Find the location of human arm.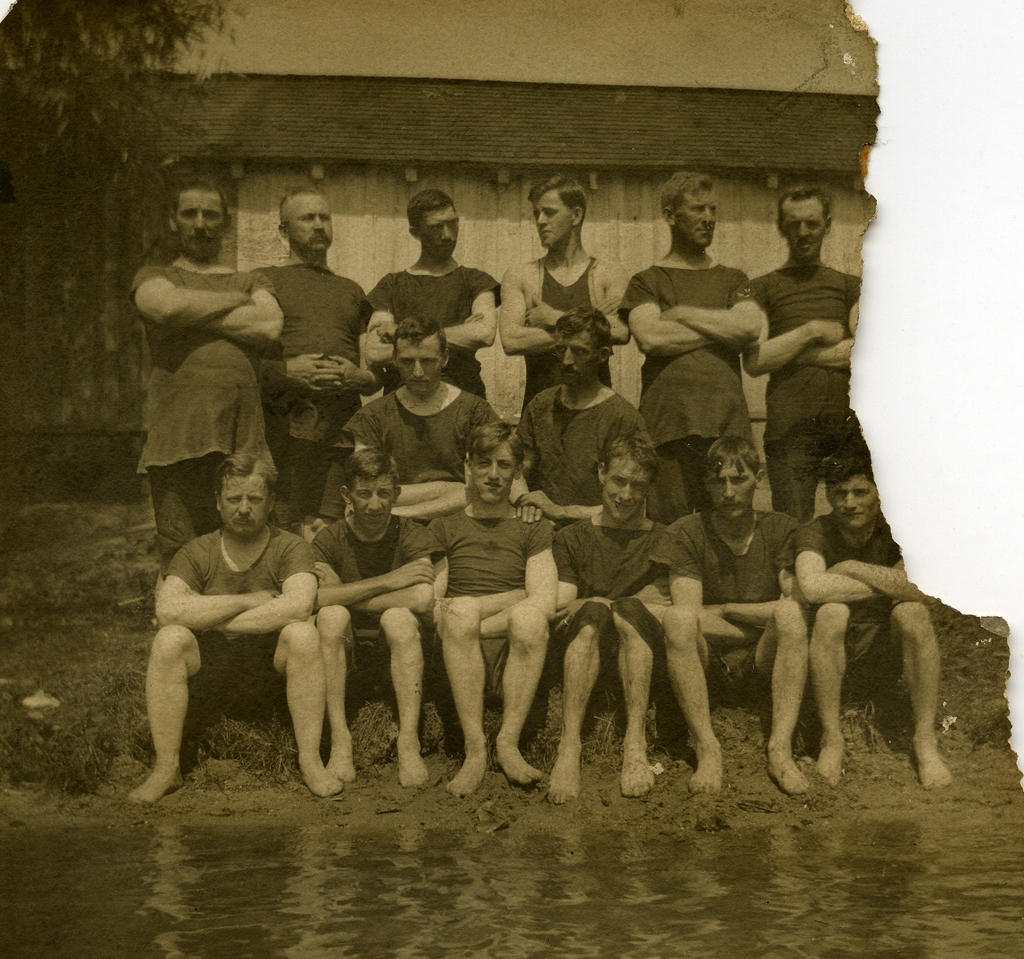
Location: left=466, top=511, right=564, bottom=640.
